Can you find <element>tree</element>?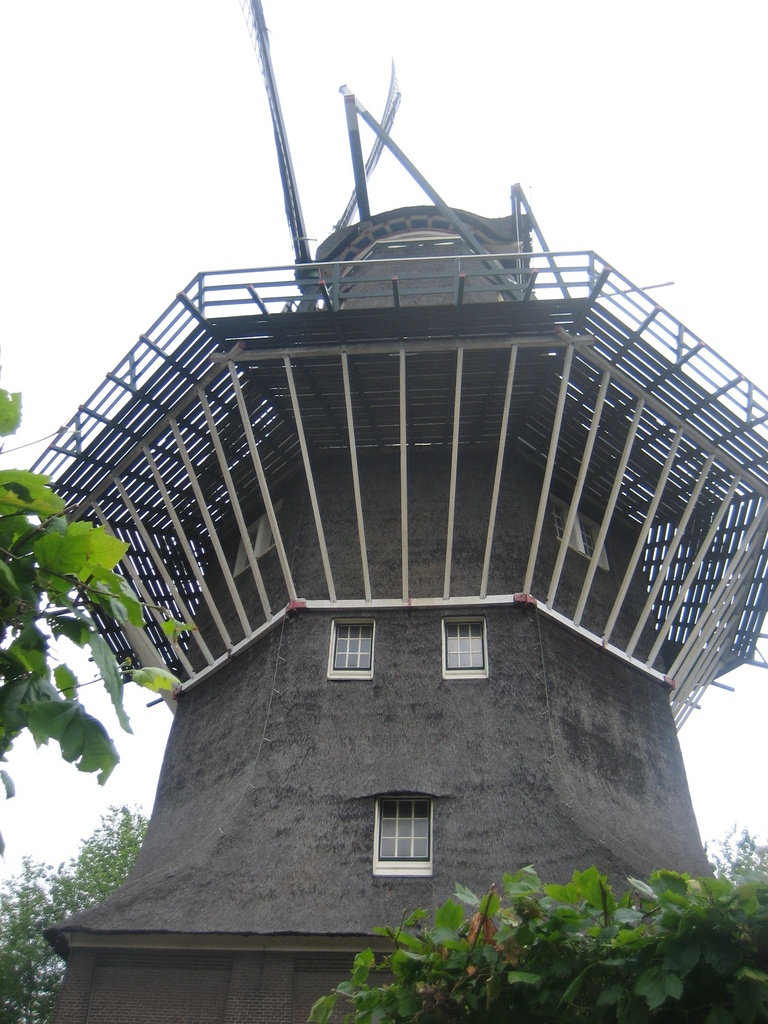
Yes, bounding box: (left=697, top=829, right=767, bottom=877).
